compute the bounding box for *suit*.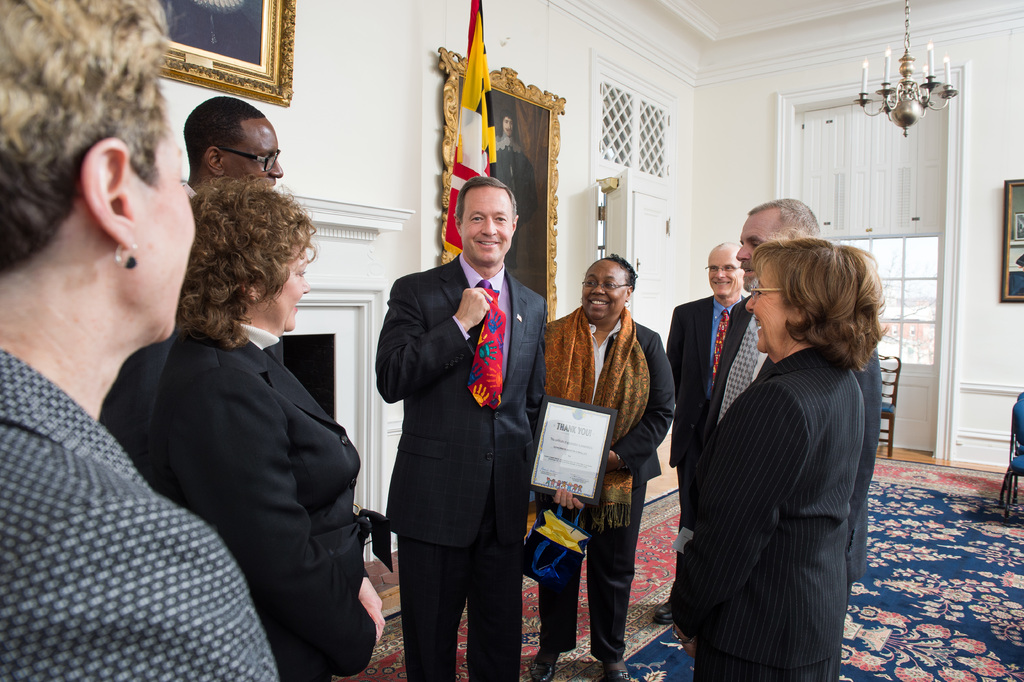
{"x1": 847, "y1": 338, "x2": 890, "y2": 596}.
